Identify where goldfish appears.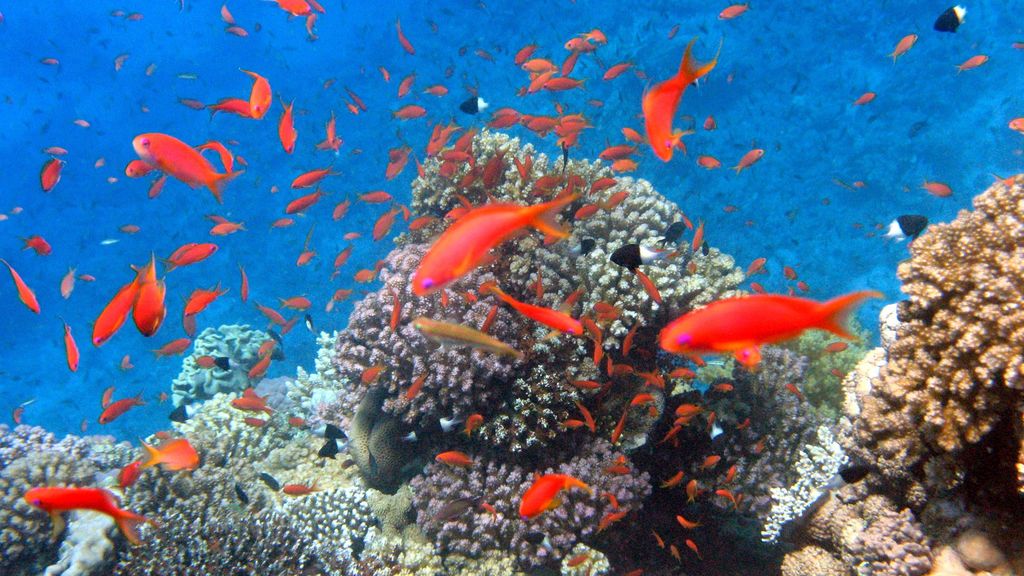
Appears at box(409, 186, 581, 298).
